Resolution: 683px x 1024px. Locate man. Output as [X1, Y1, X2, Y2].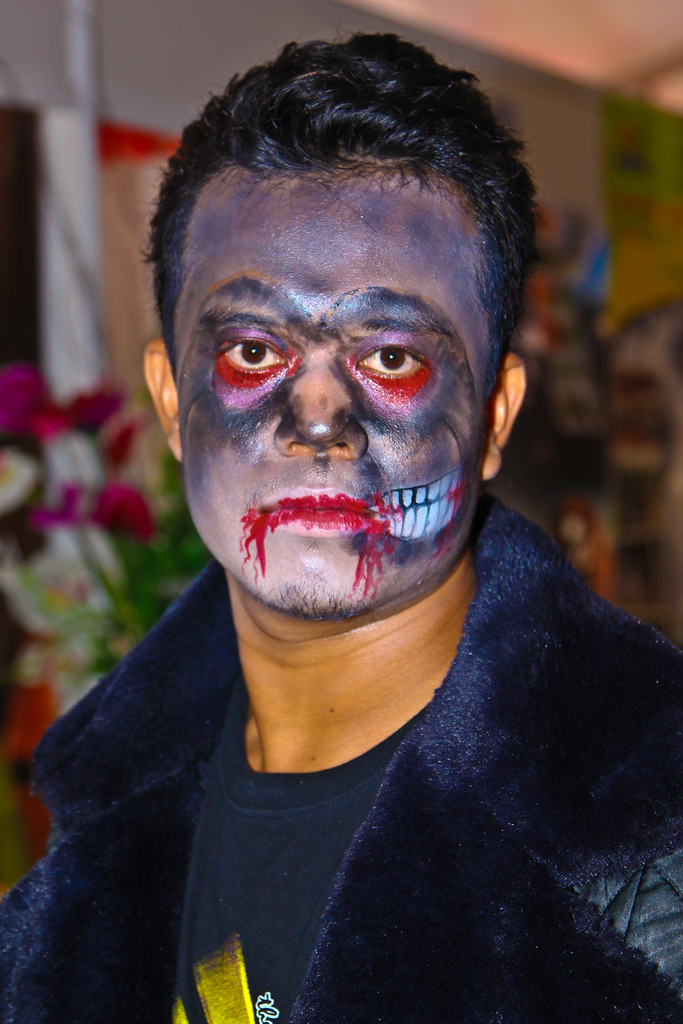
[28, 44, 664, 997].
